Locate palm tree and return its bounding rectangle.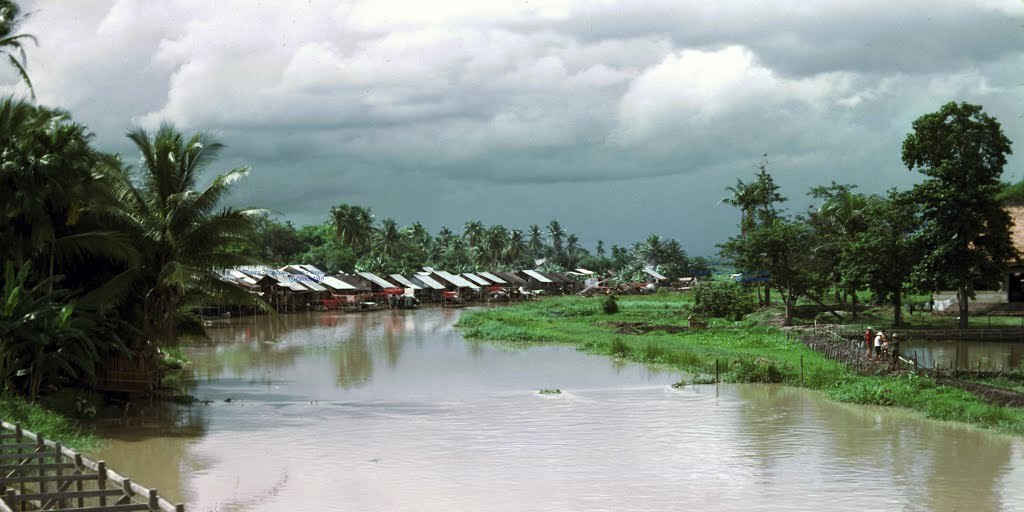
BBox(481, 225, 503, 277).
